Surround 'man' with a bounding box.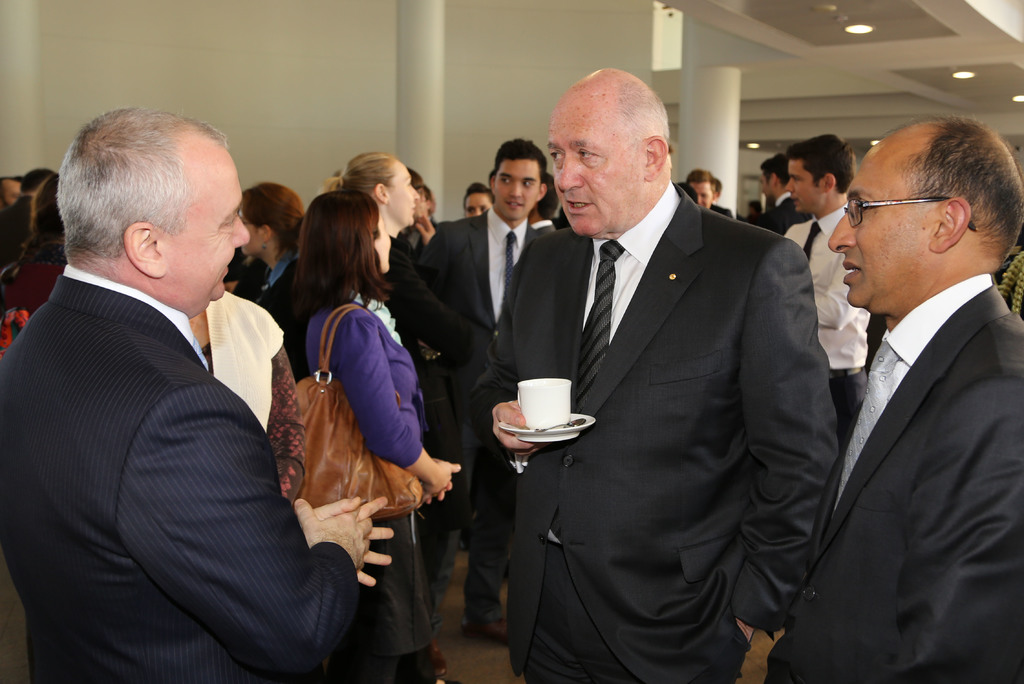
(x1=465, y1=67, x2=840, y2=683).
